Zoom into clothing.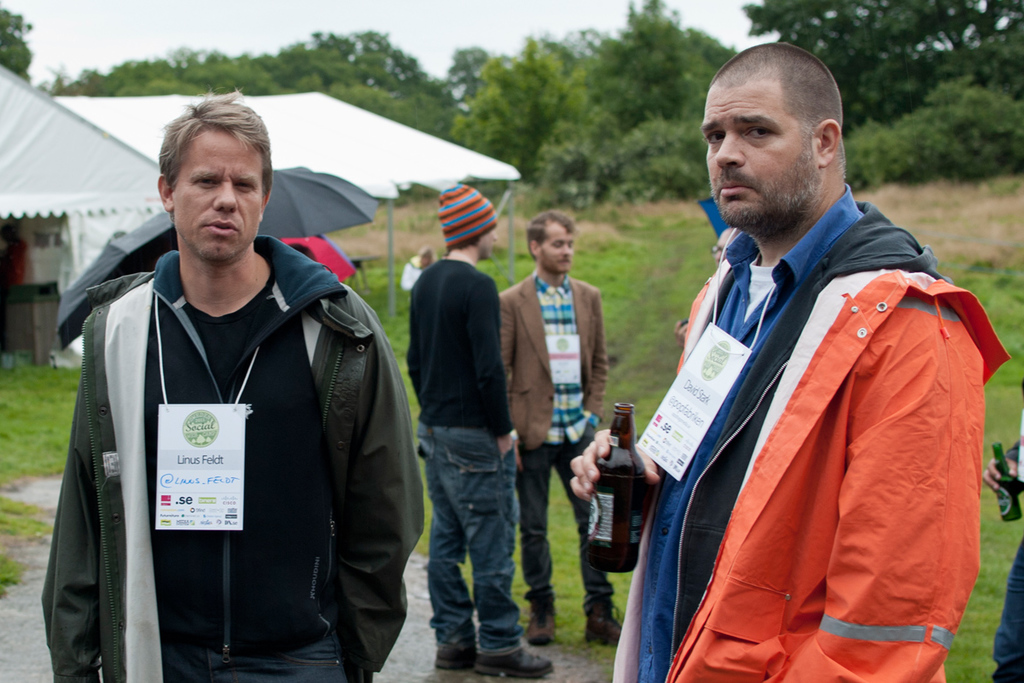
Zoom target: detection(30, 201, 399, 651).
